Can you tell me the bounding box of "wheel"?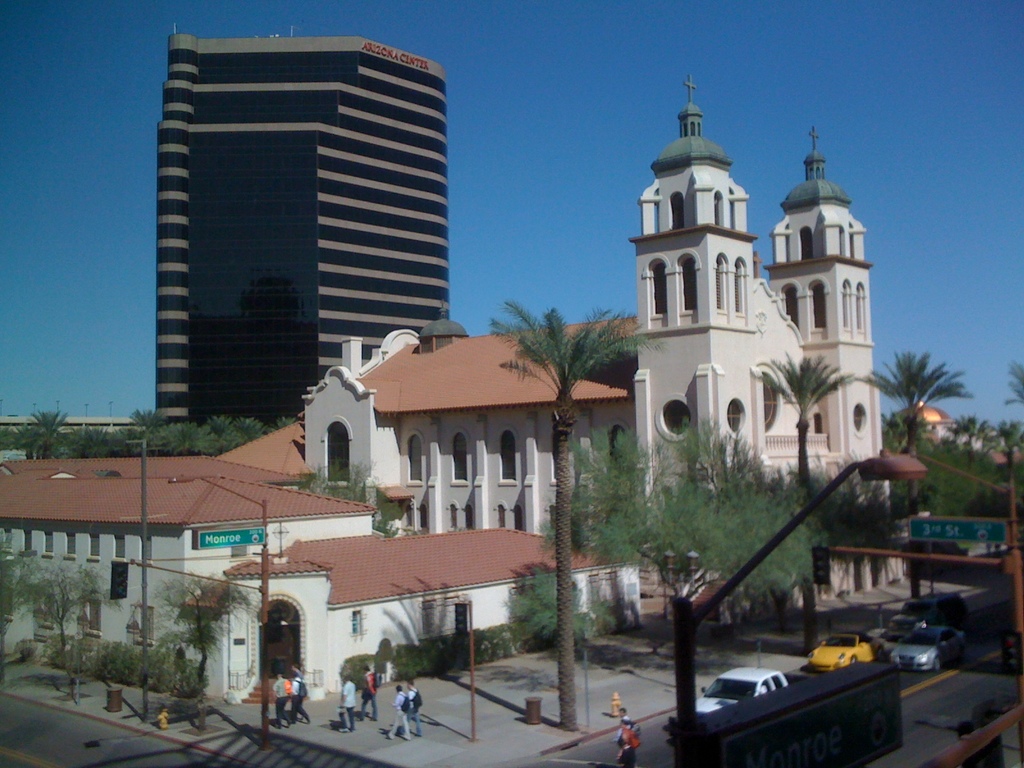
(933, 653, 945, 672).
